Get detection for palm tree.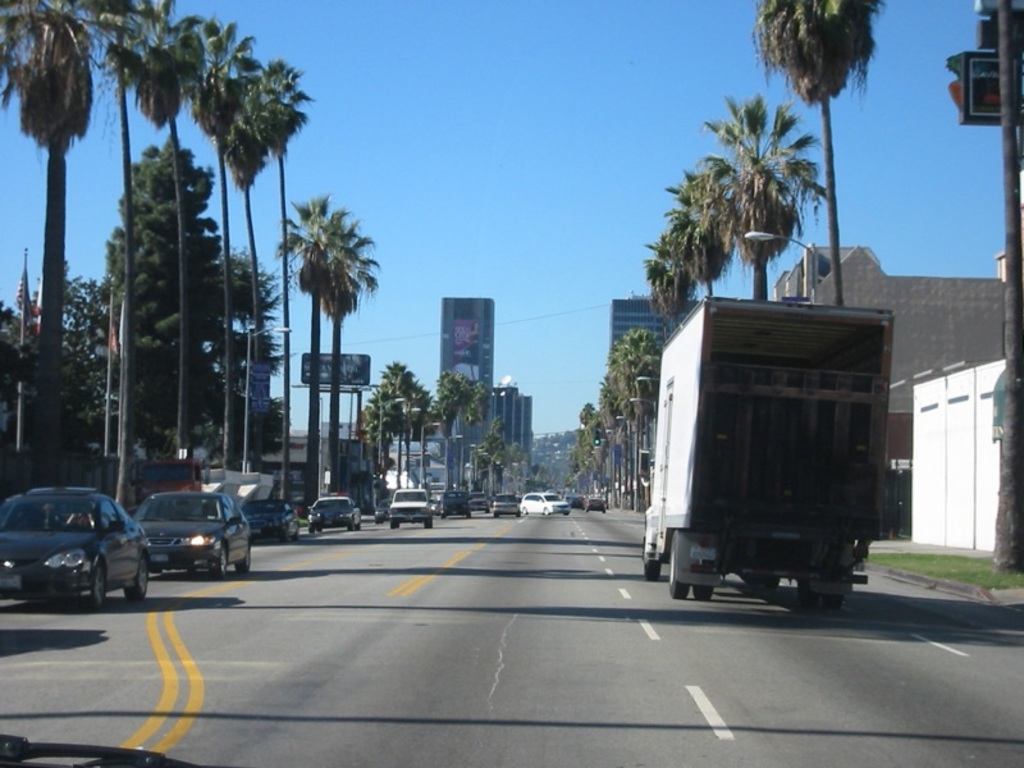
Detection: 717,102,814,296.
